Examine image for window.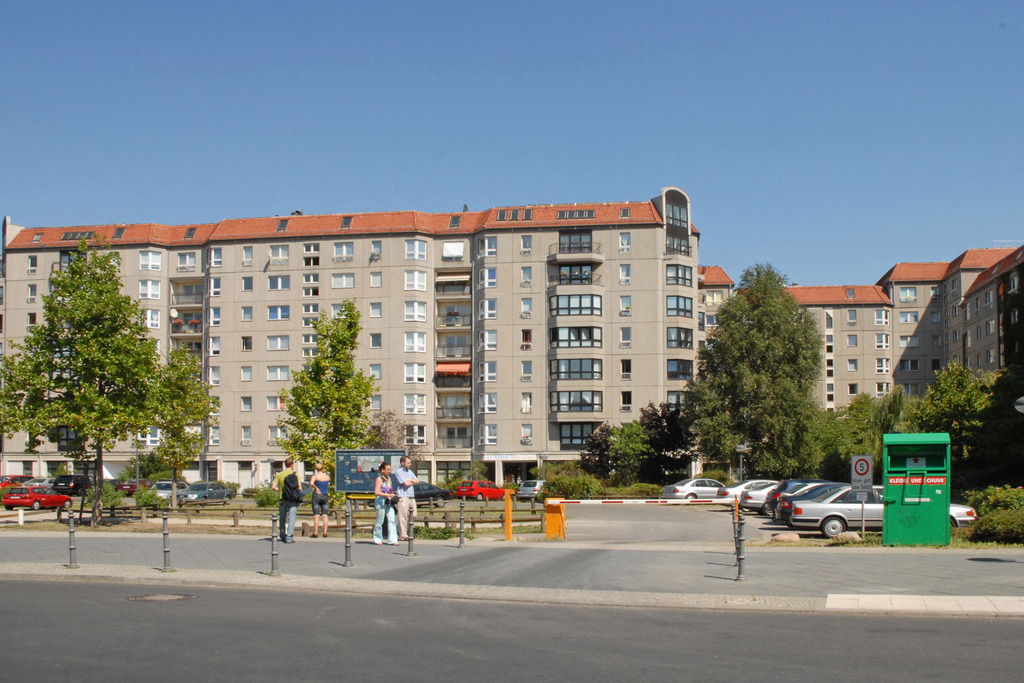
Examination result: left=132, top=276, right=168, bottom=300.
